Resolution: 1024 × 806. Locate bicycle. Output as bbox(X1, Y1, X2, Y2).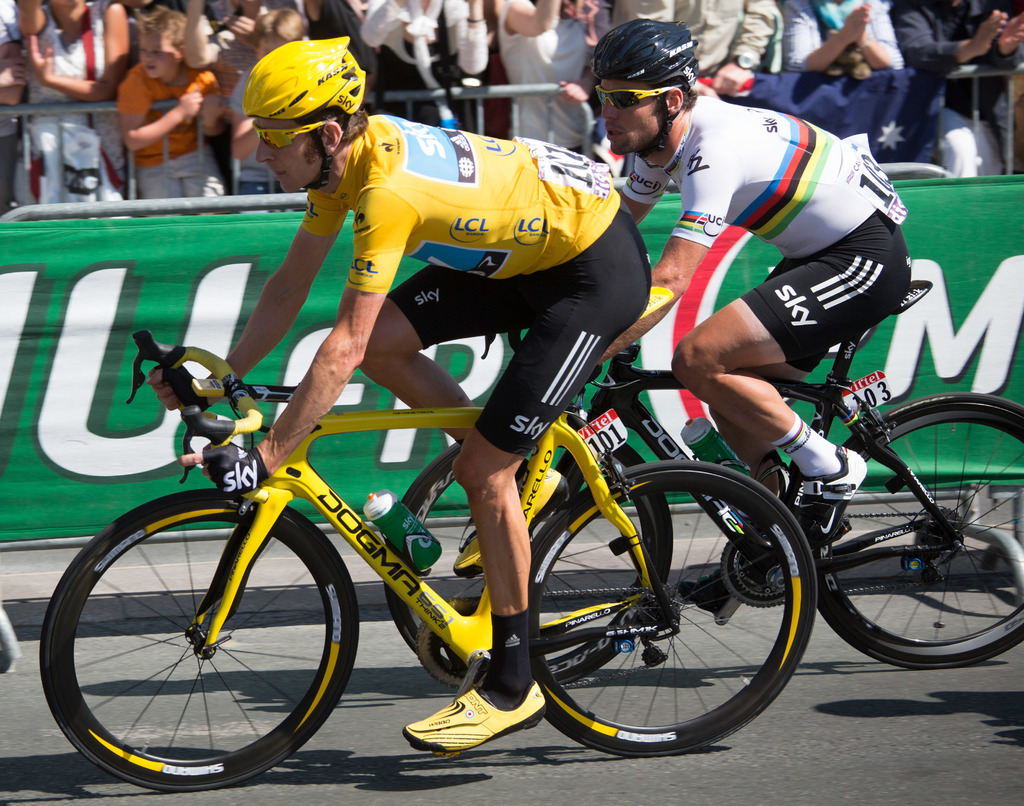
bbox(380, 277, 1023, 693).
